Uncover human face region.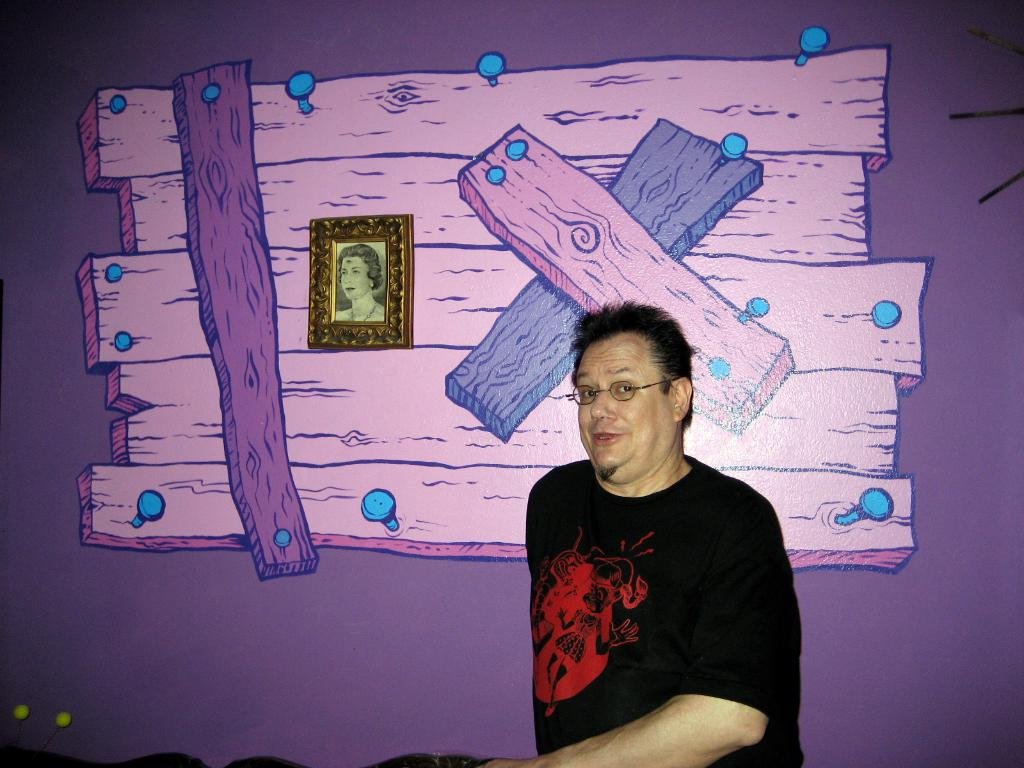
Uncovered: [left=572, top=331, right=678, bottom=478].
